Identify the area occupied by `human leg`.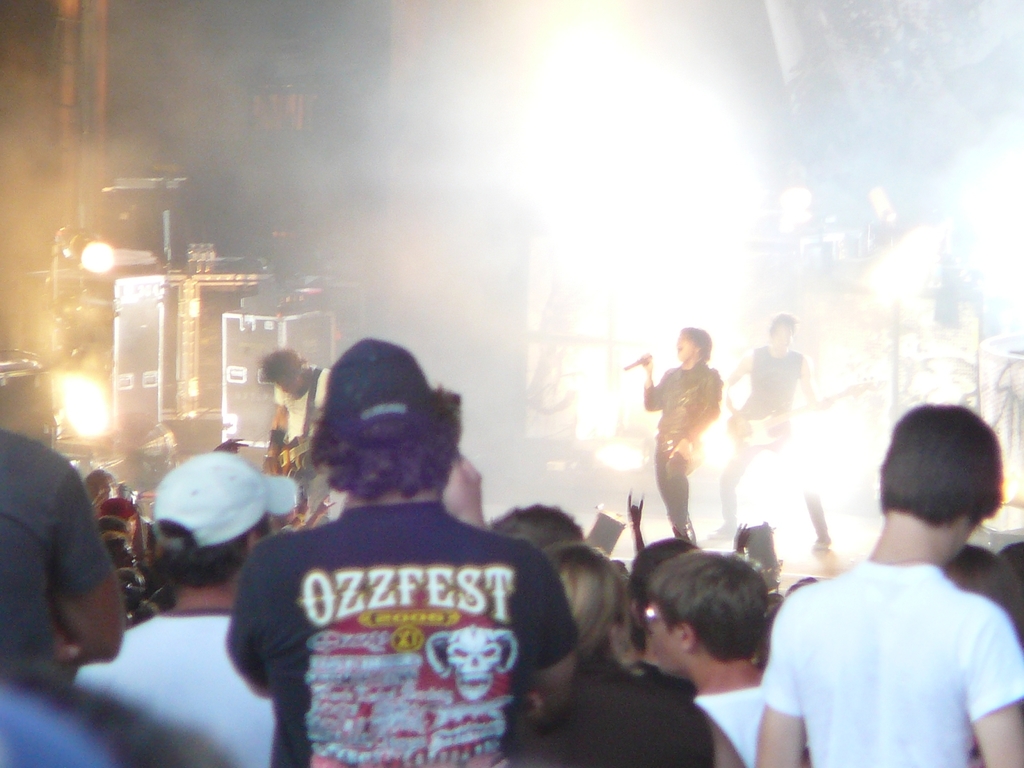
Area: x1=705, y1=437, x2=759, y2=541.
